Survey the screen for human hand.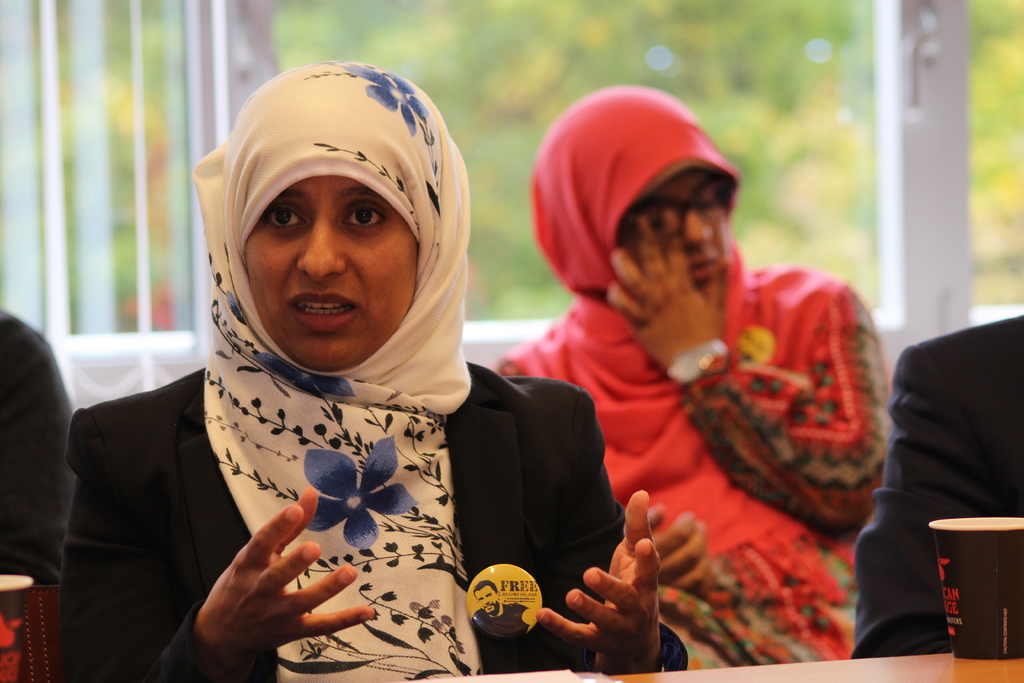
Survey found: select_region(645, 500, 719, 600).
